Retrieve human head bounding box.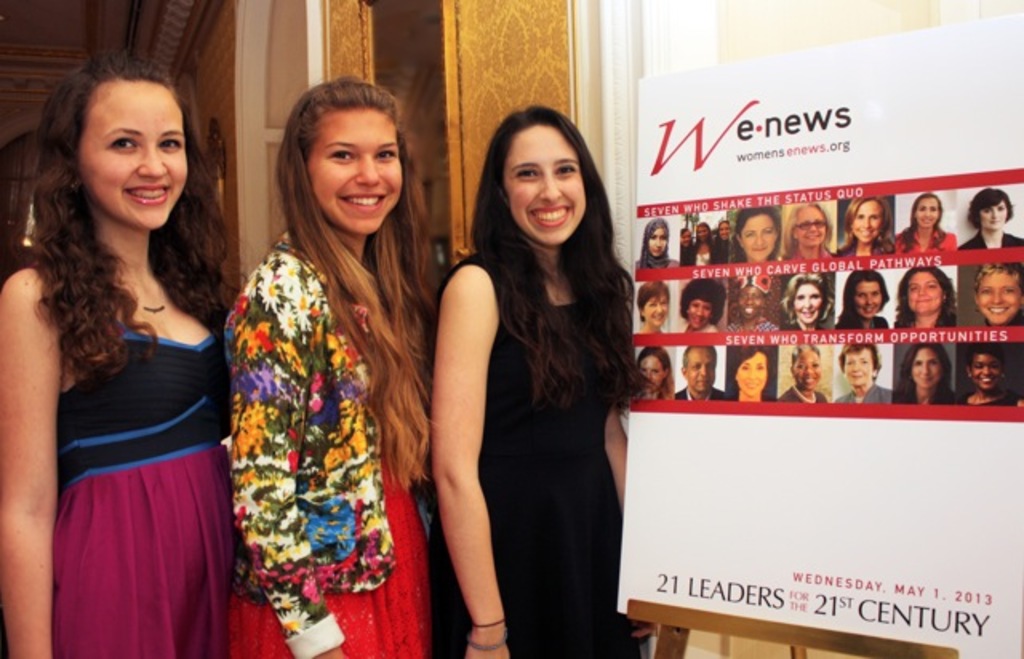
Bounding box: rect(637, 280, 670, 323).
